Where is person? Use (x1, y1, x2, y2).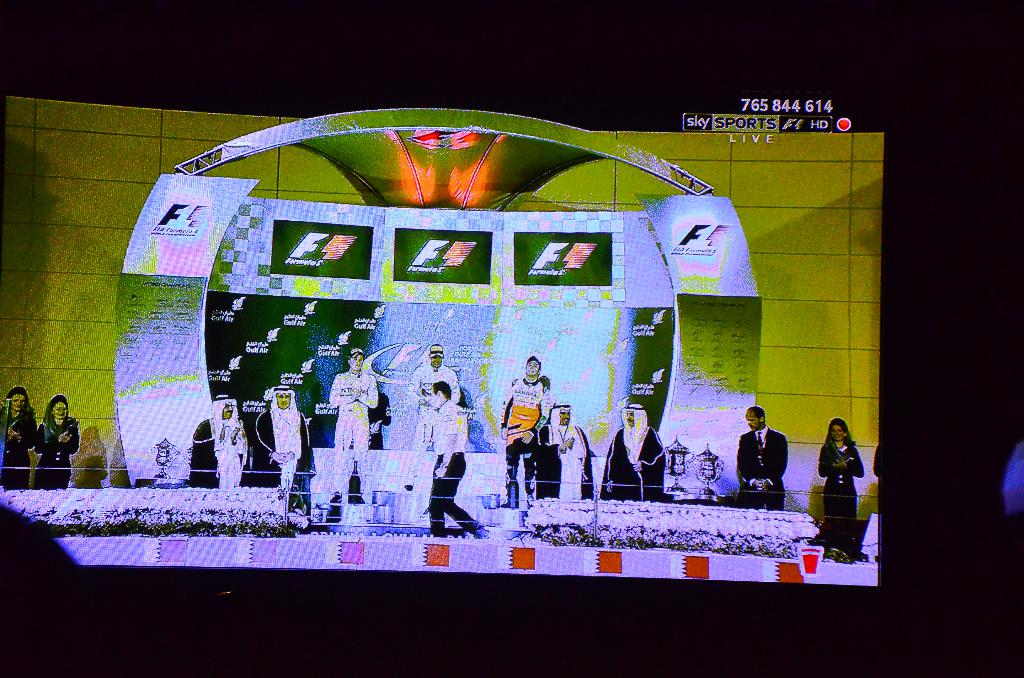
(0, 380, 35, 490).
